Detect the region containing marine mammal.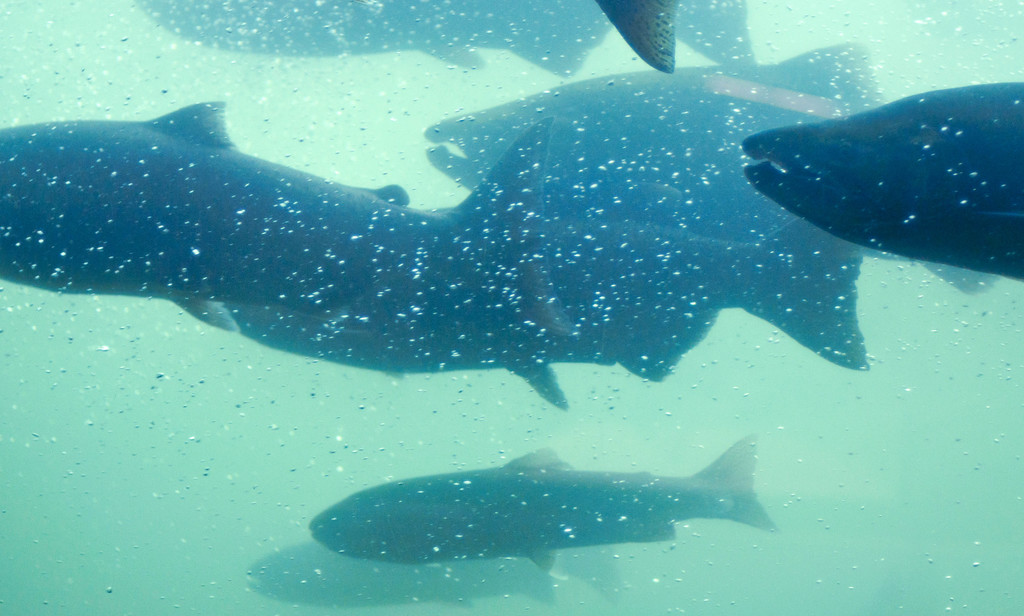
pyautogui.locateOnScreen(425, 42, 886, 187).
